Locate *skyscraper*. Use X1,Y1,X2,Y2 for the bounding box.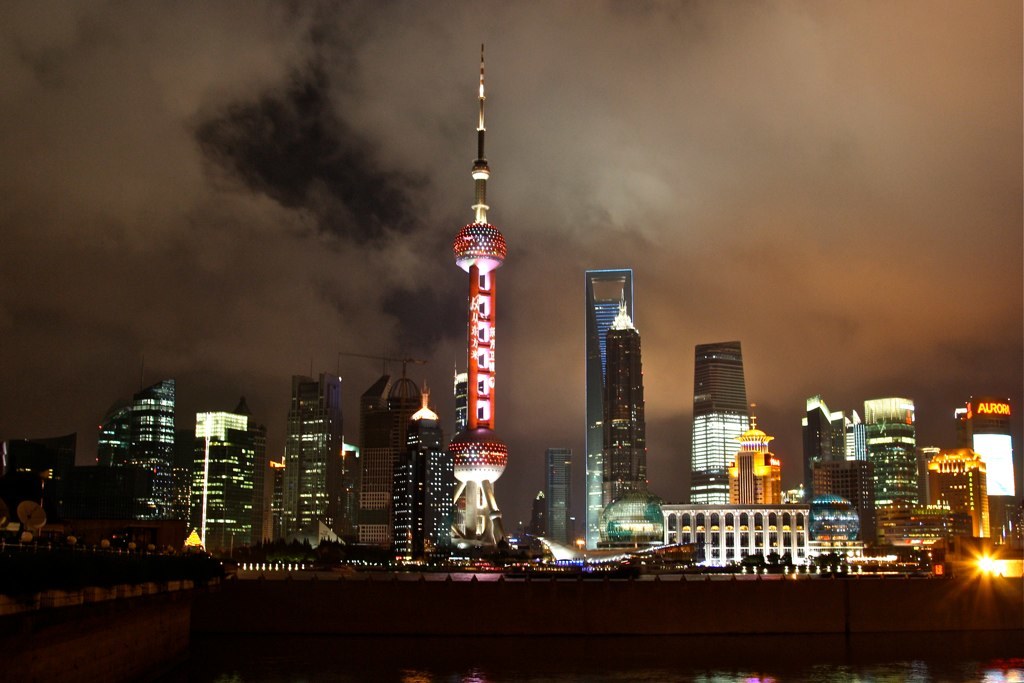
580,267,635,558.
